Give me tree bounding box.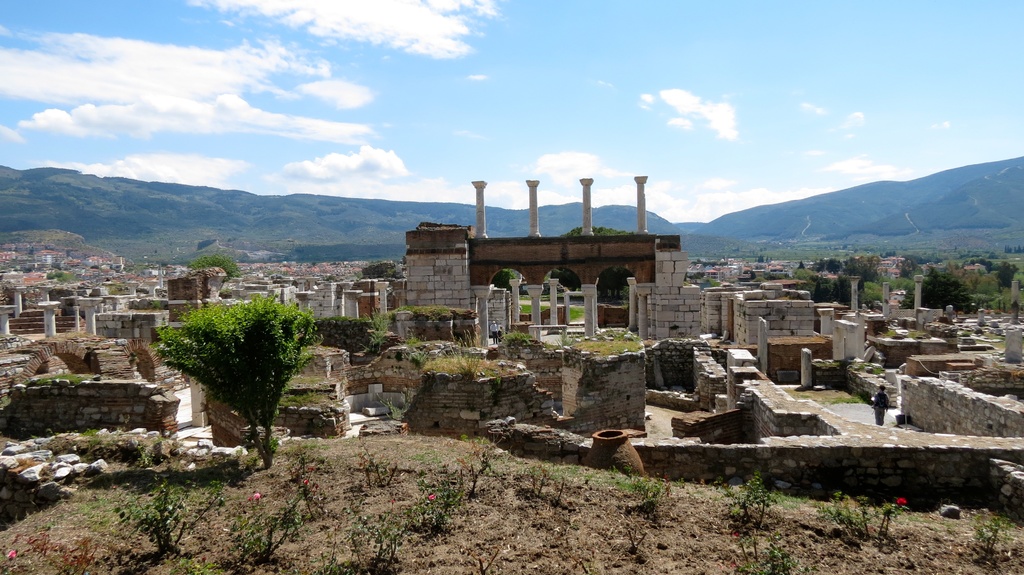
locate(186, 251, 241, 283).
